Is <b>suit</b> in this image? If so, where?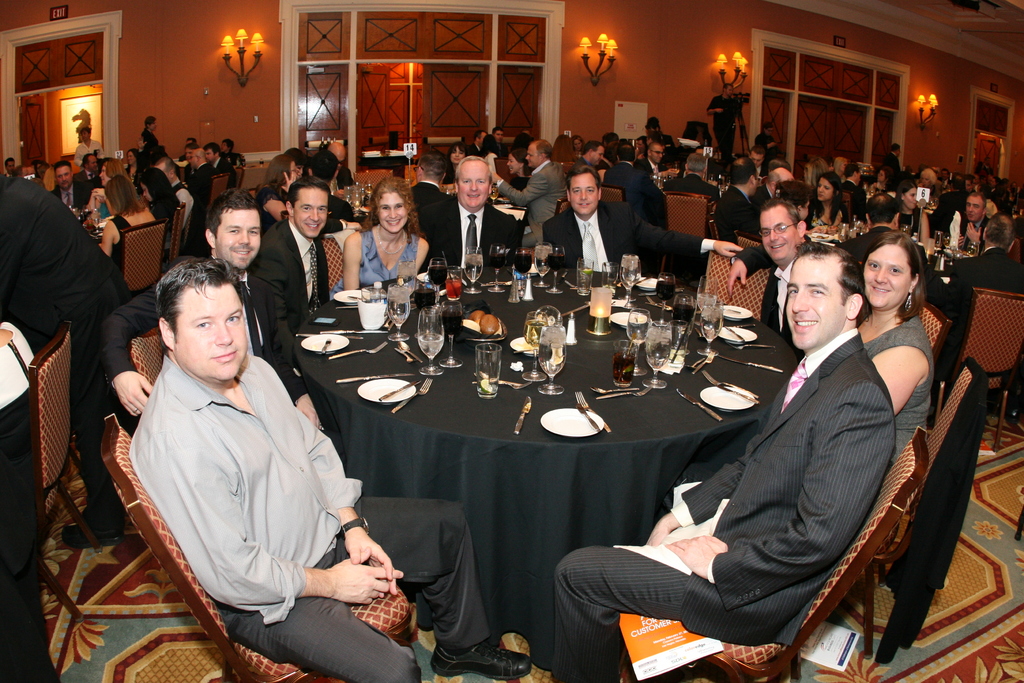
Yes, at box(959, 213, 989, 241).
